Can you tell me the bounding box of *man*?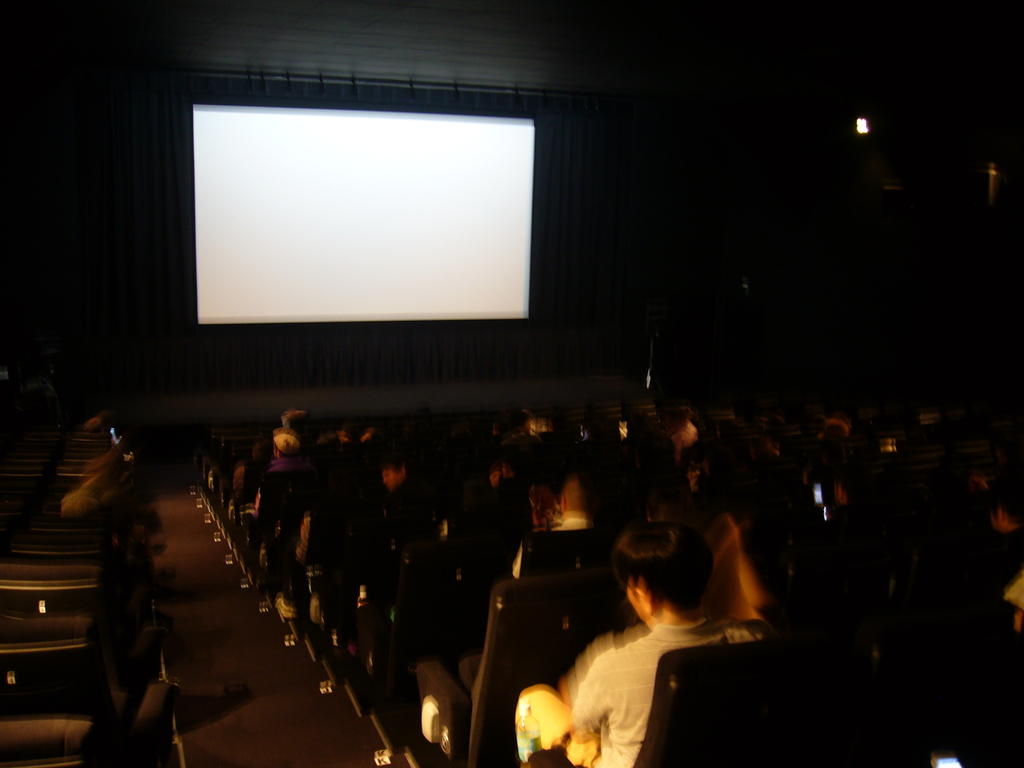
pyautogui.locateOnScreen(533, 468, 598, 539).
